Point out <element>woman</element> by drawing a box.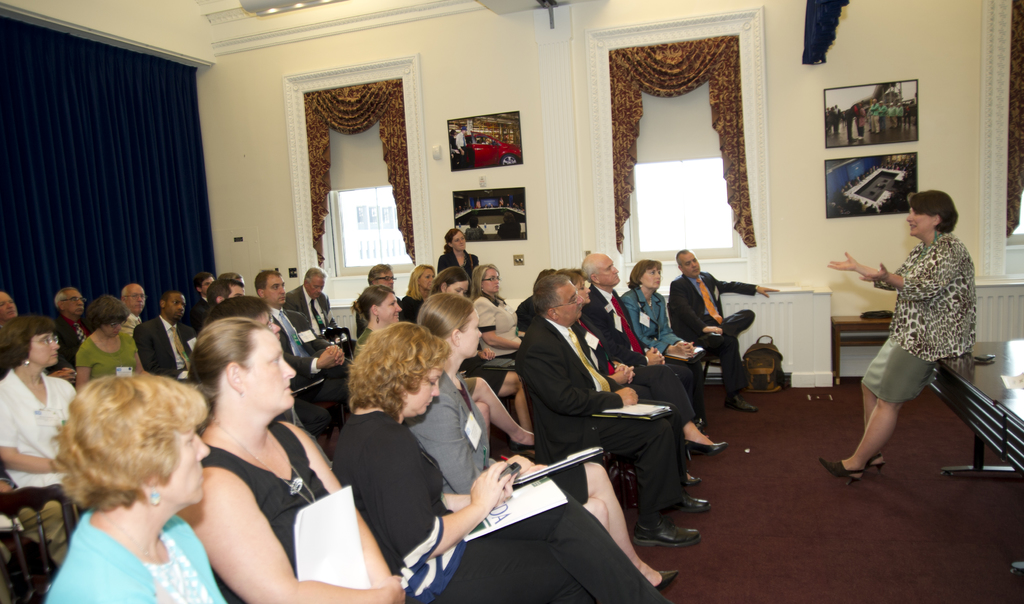
(x1=352, y1=287, x2=410, y2=358).
